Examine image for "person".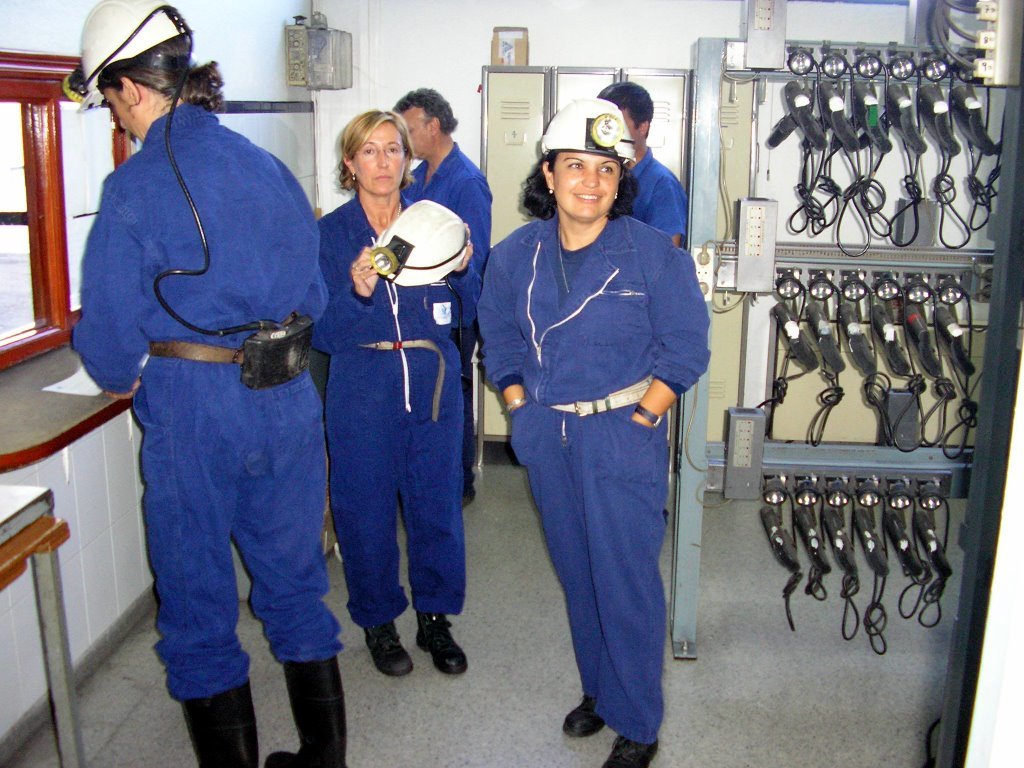
Examination result: x1=497 y1=107 x2=722 y2=727.
